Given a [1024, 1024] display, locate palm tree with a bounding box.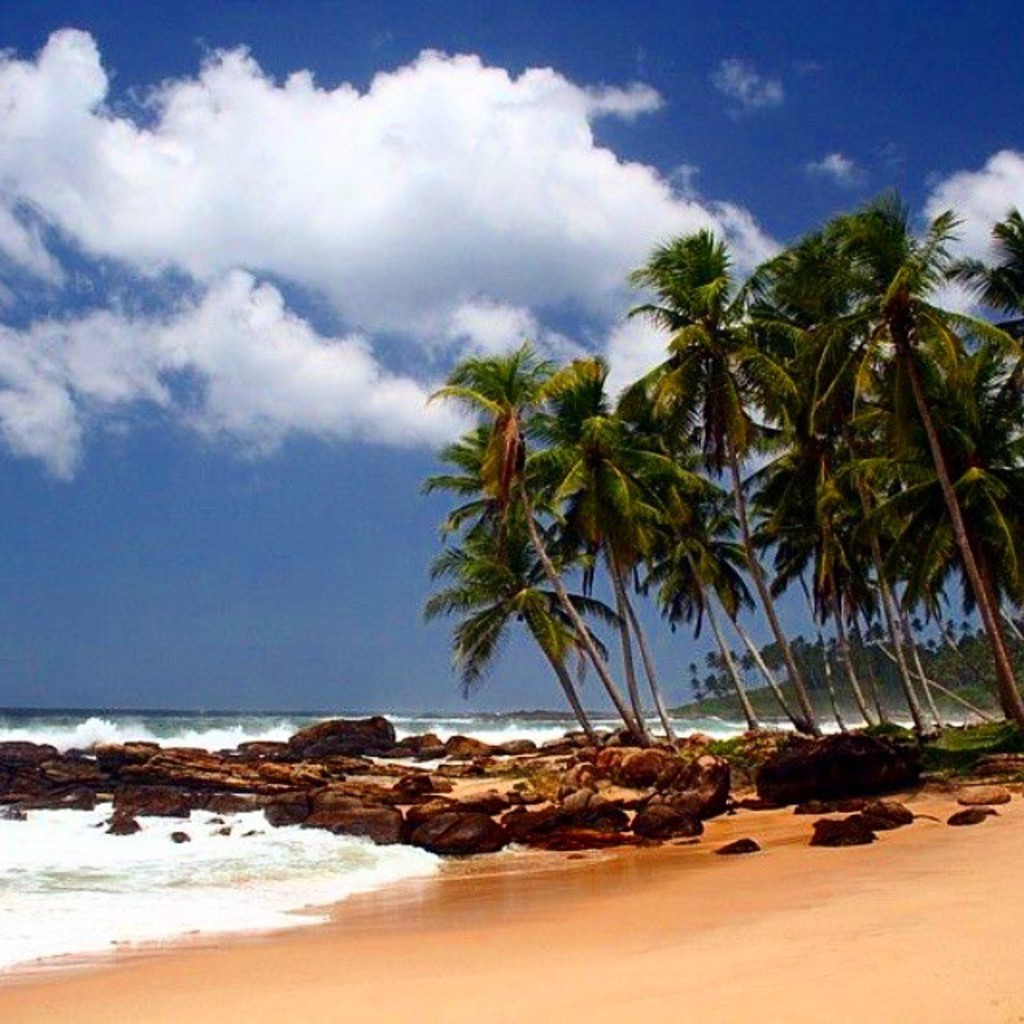
Located: {"left": 870, "top": 309, "right": 957, "bottom": 690}.
